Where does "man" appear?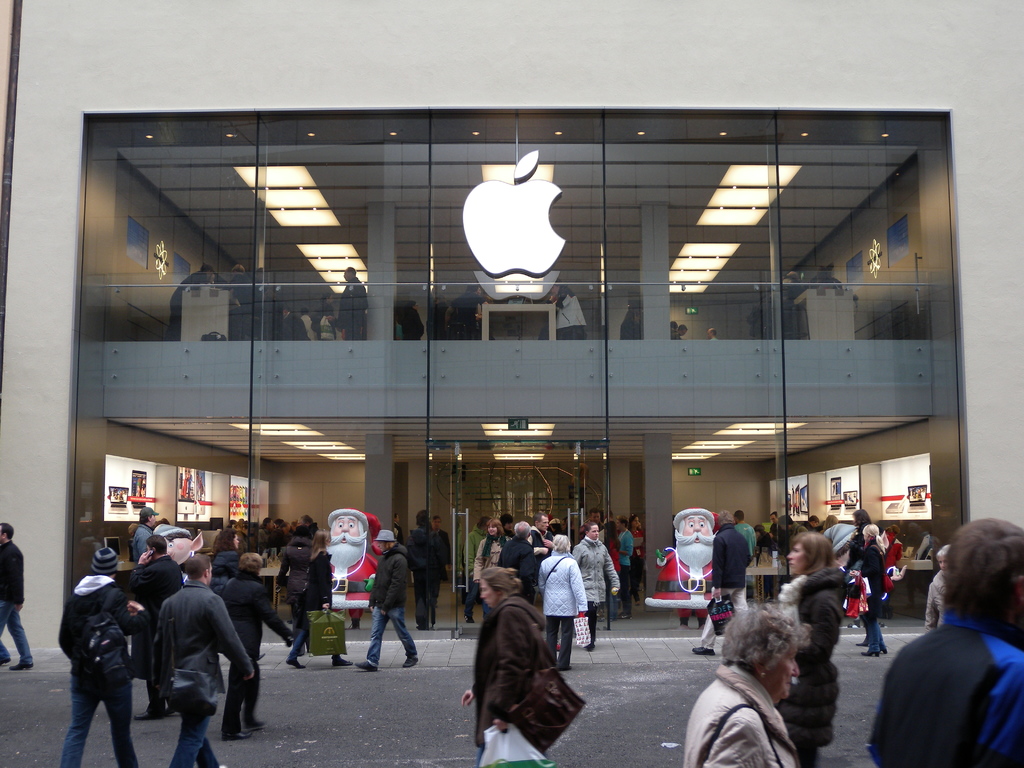
Appears at l=353, t=529, r=420, b=672.
